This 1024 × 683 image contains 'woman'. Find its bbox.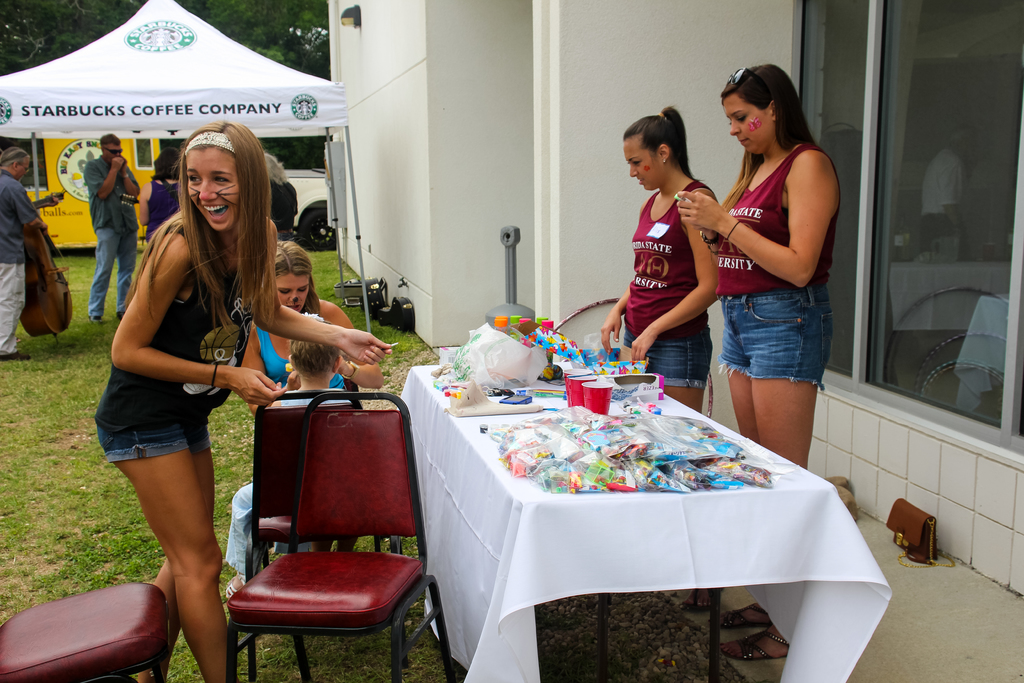
89/115/305/660.
